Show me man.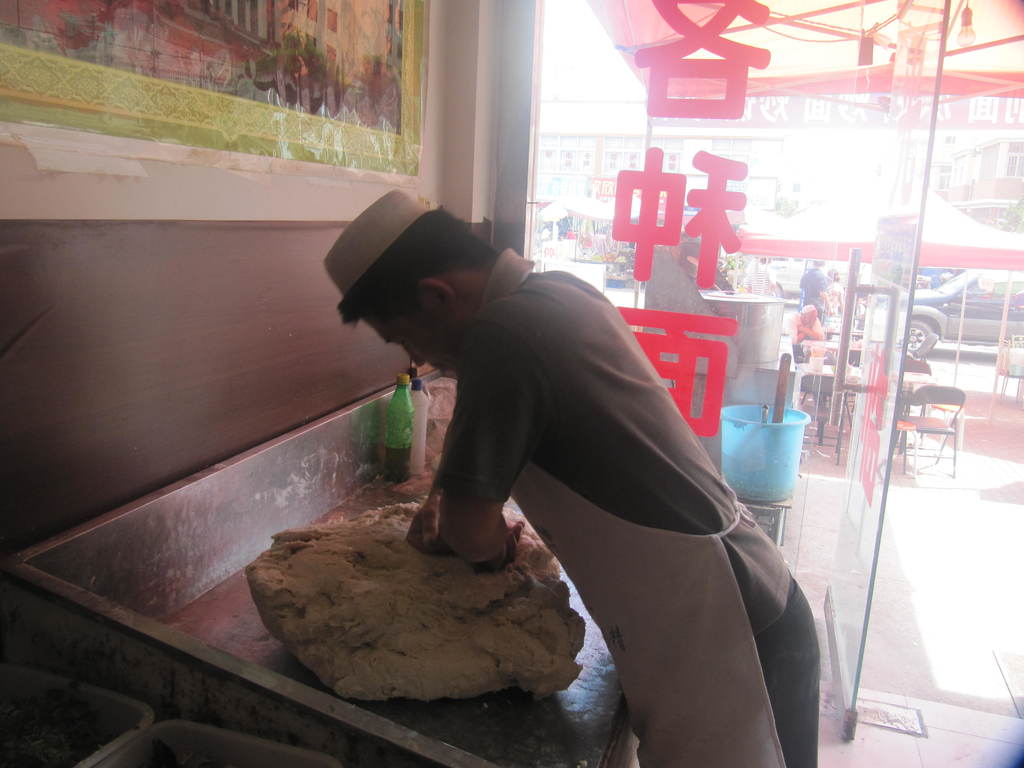
man is here: rect(799, 255, 826, 327).
